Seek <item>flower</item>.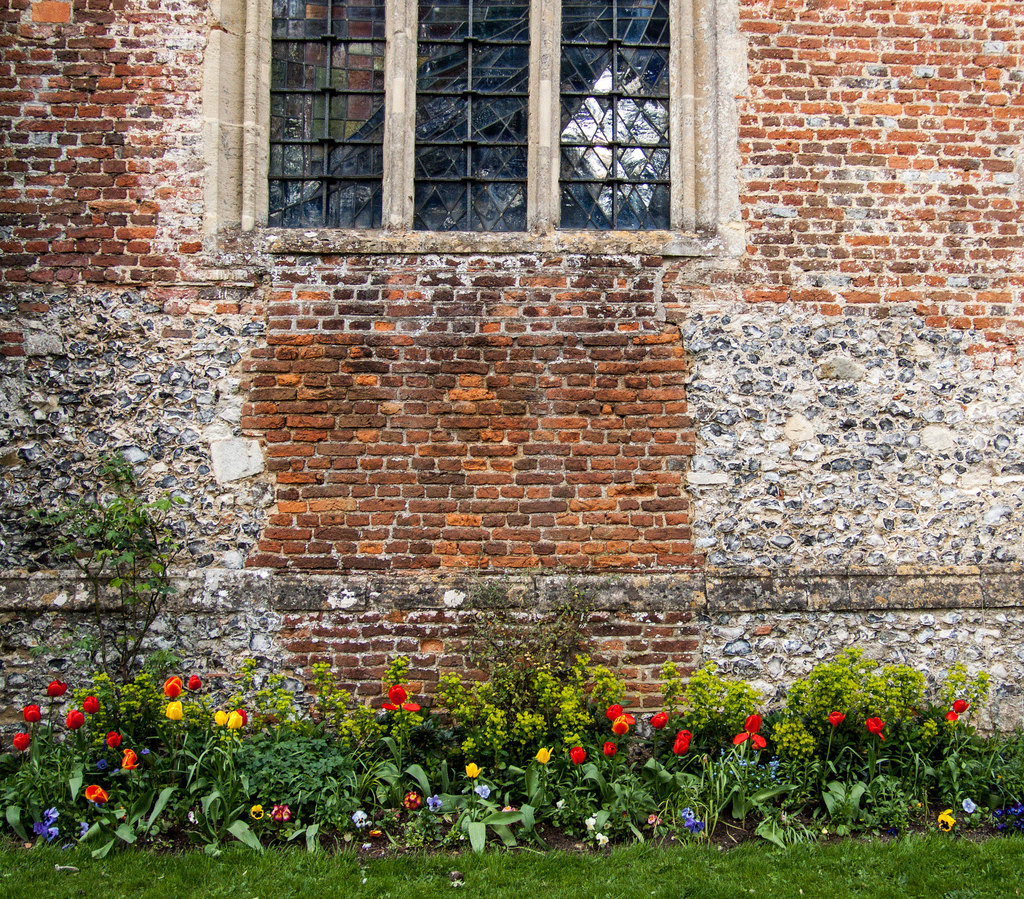
(188,675,204,690).
